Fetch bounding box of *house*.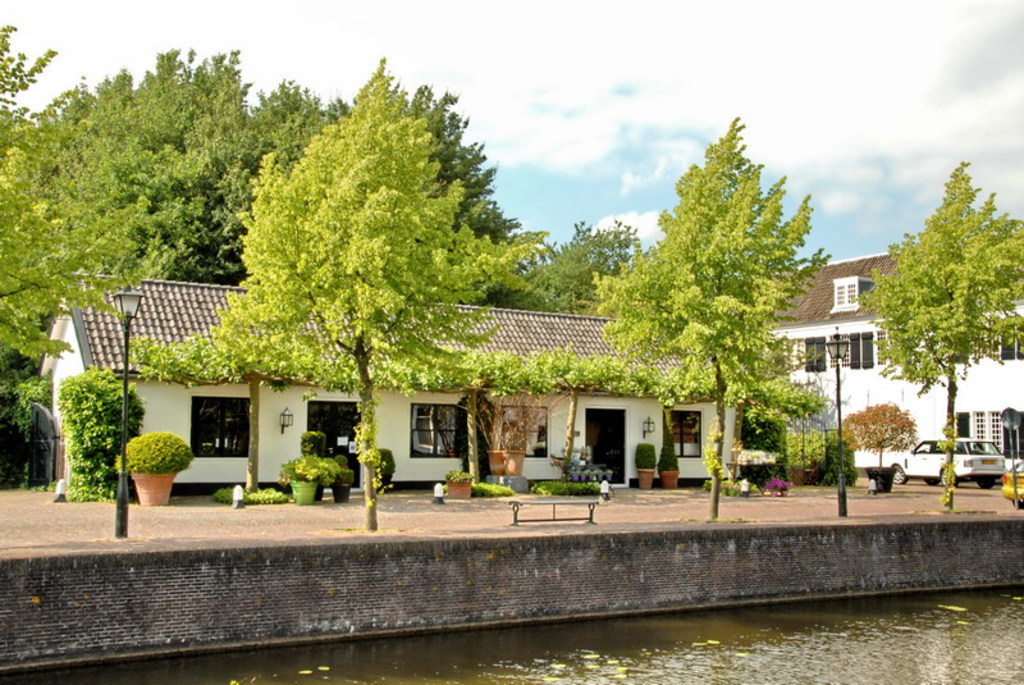
Bbox: [759, 243, 1023, 483].
